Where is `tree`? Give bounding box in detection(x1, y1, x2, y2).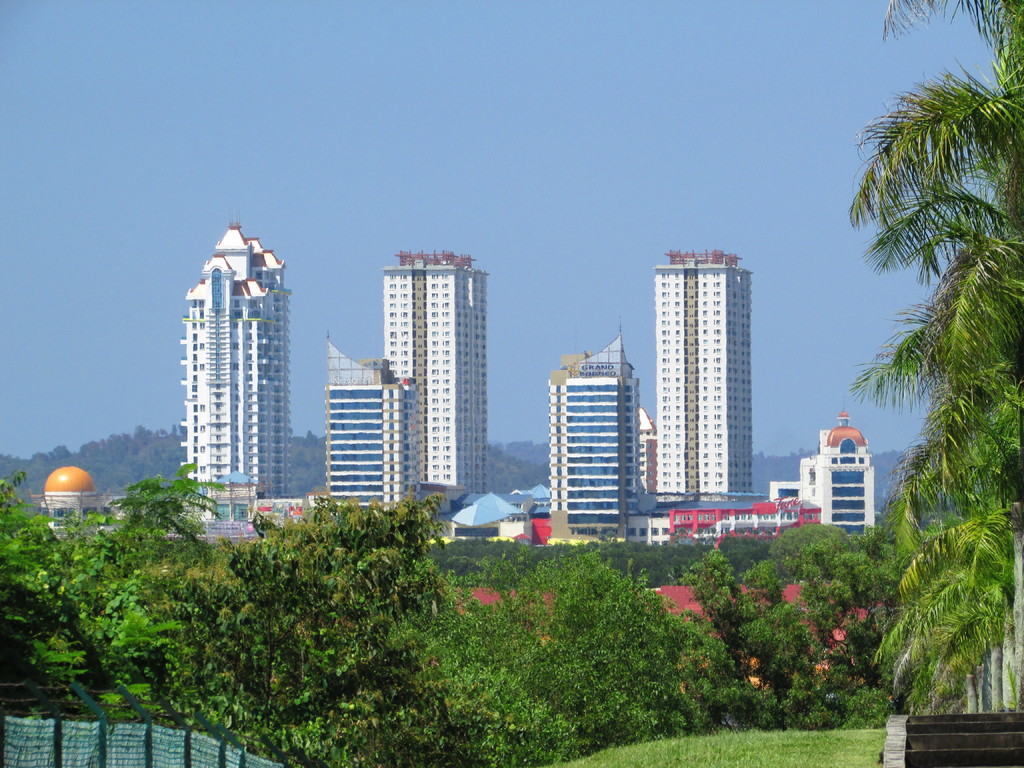
detection(0, 465, 193, 708).
